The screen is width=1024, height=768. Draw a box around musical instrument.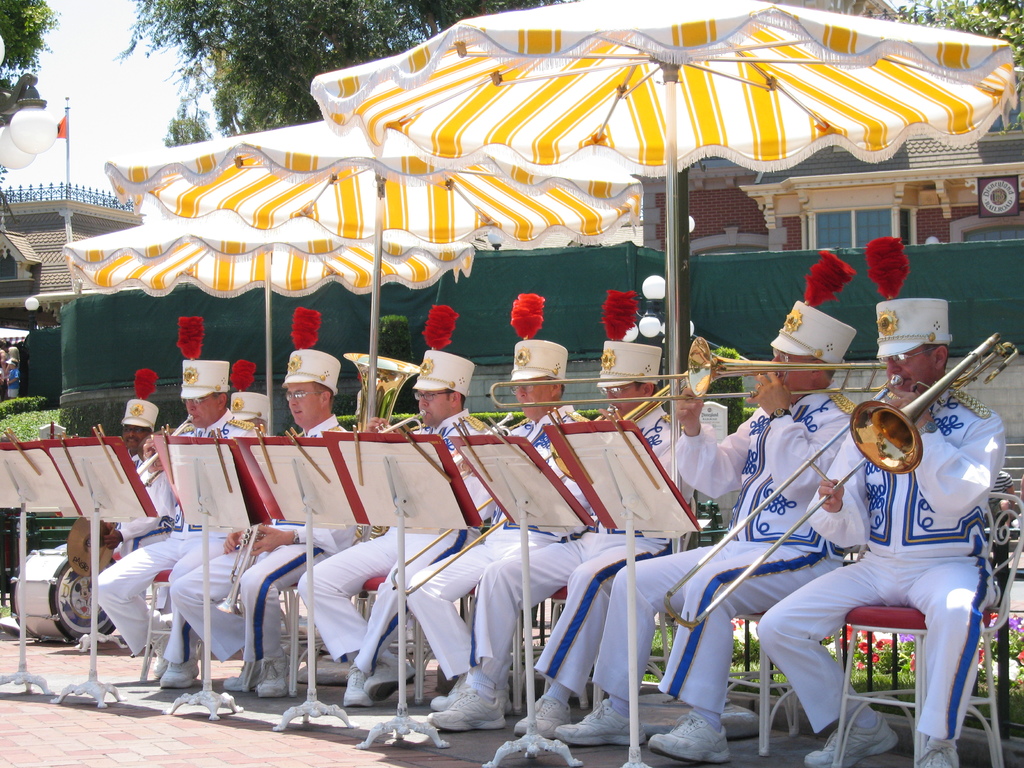
detection(663, 331, 1016, 632).
